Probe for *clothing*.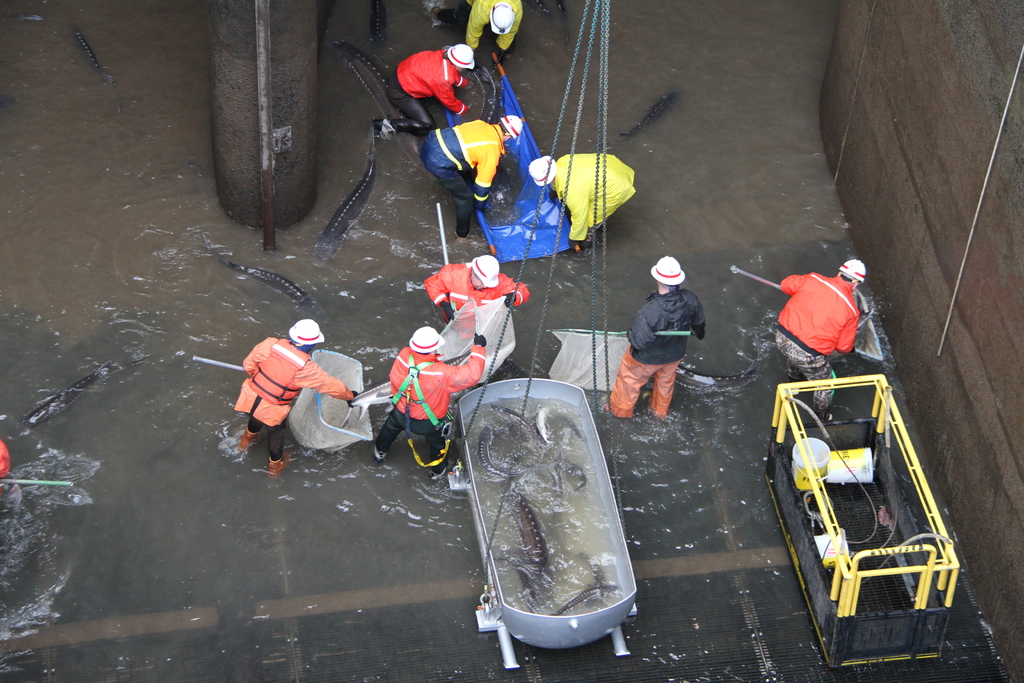
Probe result: <region>554, 153, 636, 241</region>.
